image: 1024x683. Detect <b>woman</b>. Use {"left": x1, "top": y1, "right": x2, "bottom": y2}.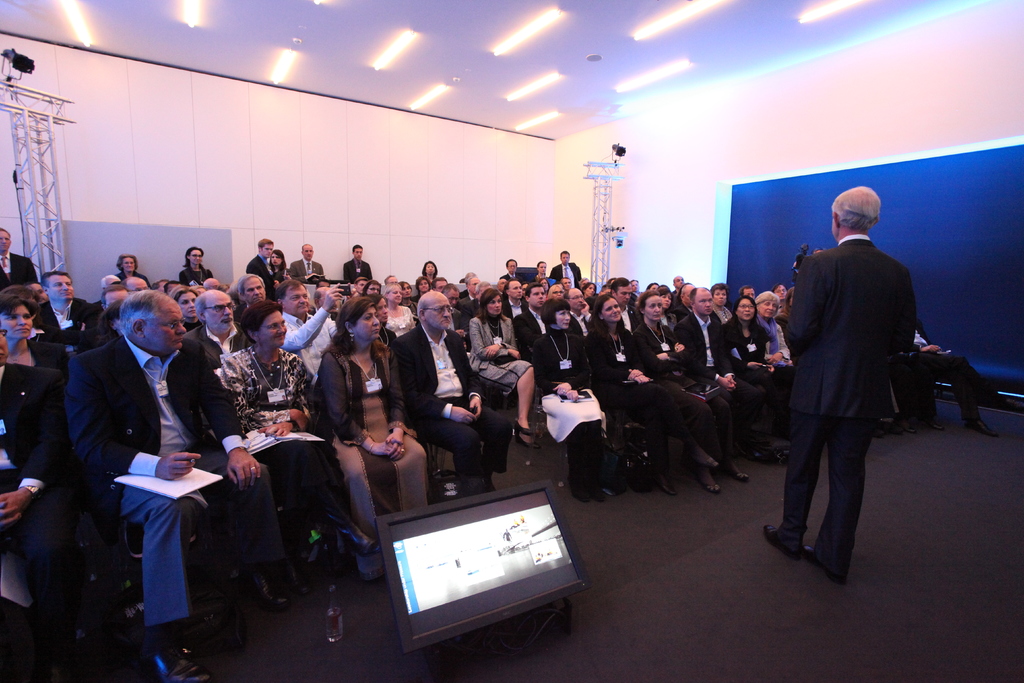
{"left": 115, "top": 250, "right": 148, "bottom": 284}.
